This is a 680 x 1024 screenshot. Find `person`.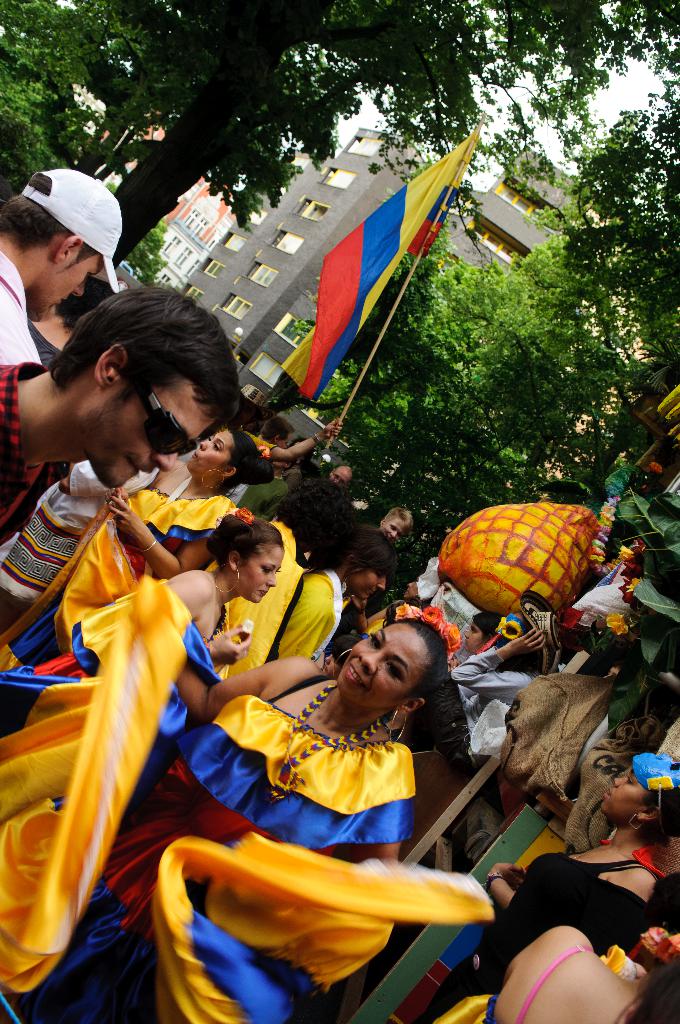
Bounding box: (left=262, top=525, right=397, bottom=665).
